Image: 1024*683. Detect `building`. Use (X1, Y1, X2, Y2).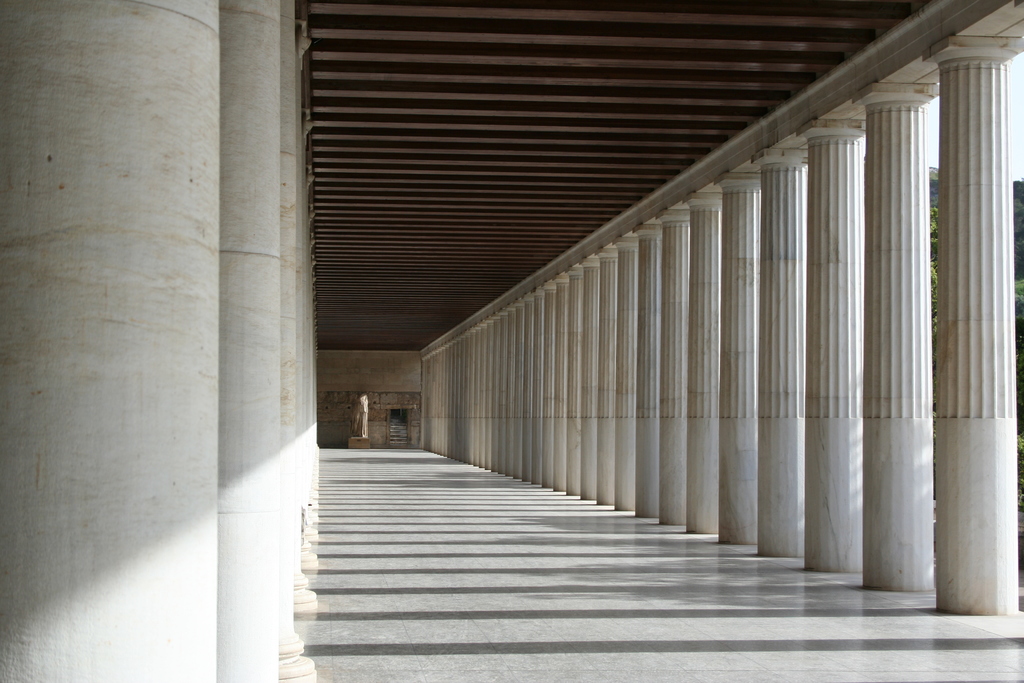
(0, 0, 1023, 682).
